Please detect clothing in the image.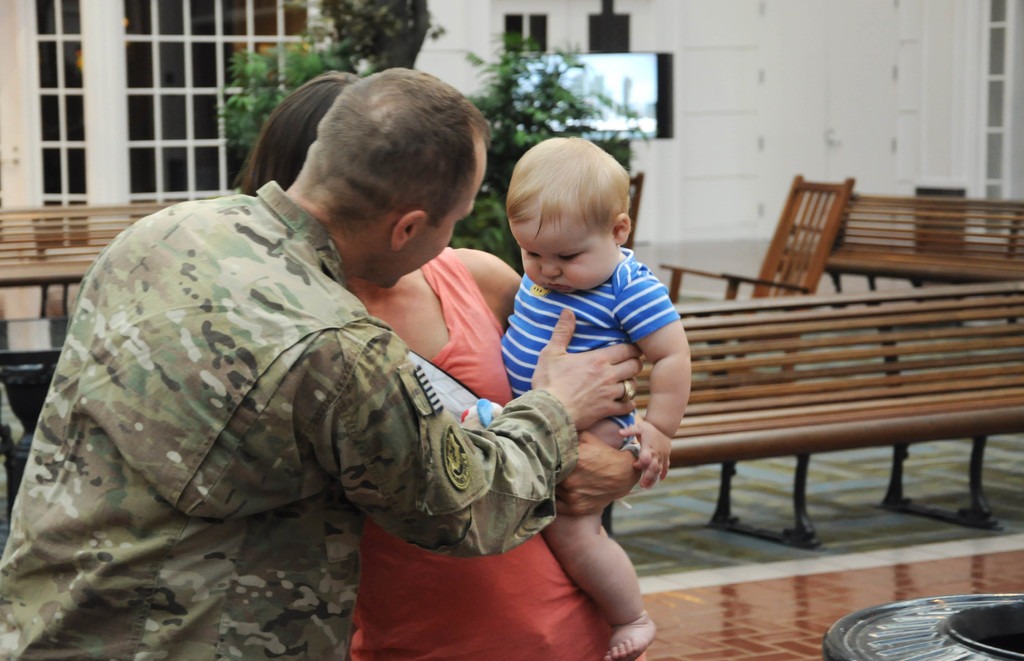
locate(0, 142, 485, 638).
